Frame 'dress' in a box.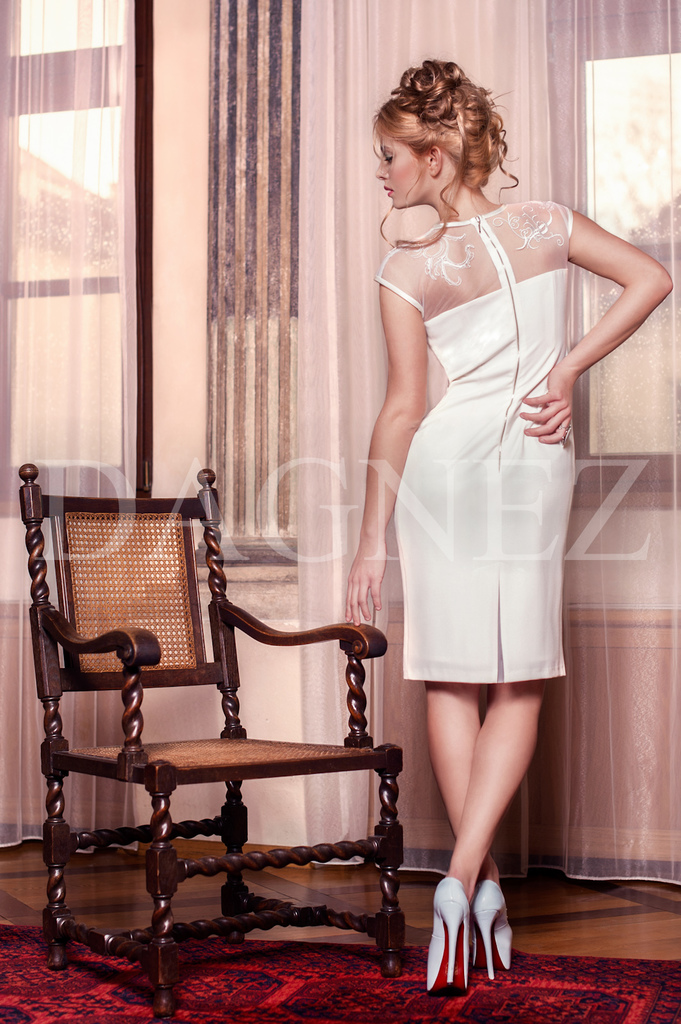
pyautogui.locateOnScreen(376, 202, 572, 679).
